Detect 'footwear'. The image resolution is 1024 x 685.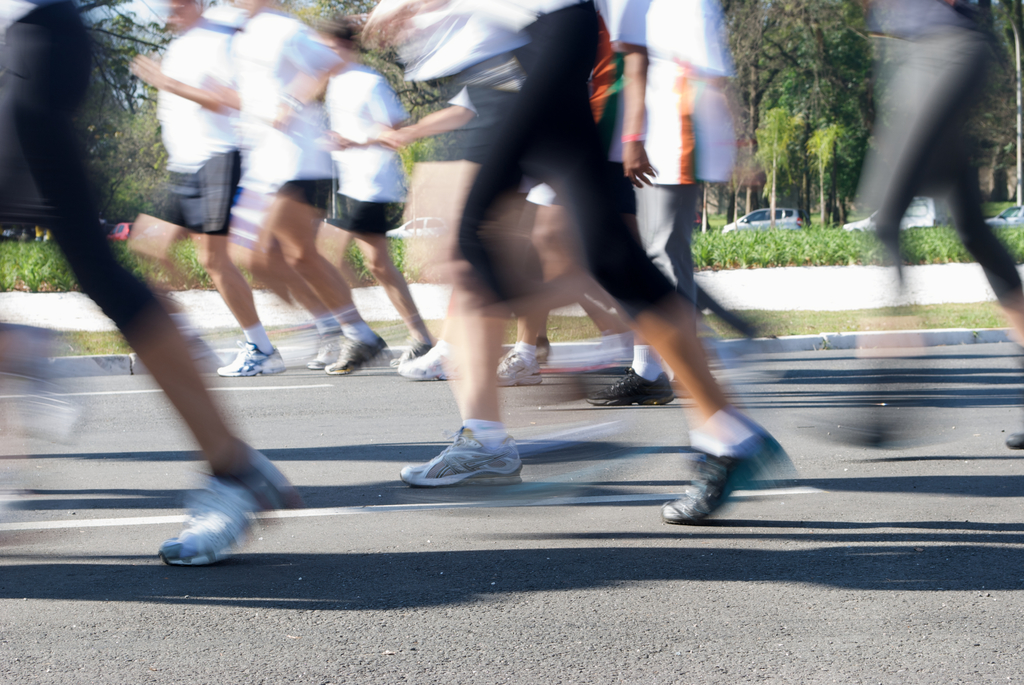
detection(586, 361, 675, 407).
